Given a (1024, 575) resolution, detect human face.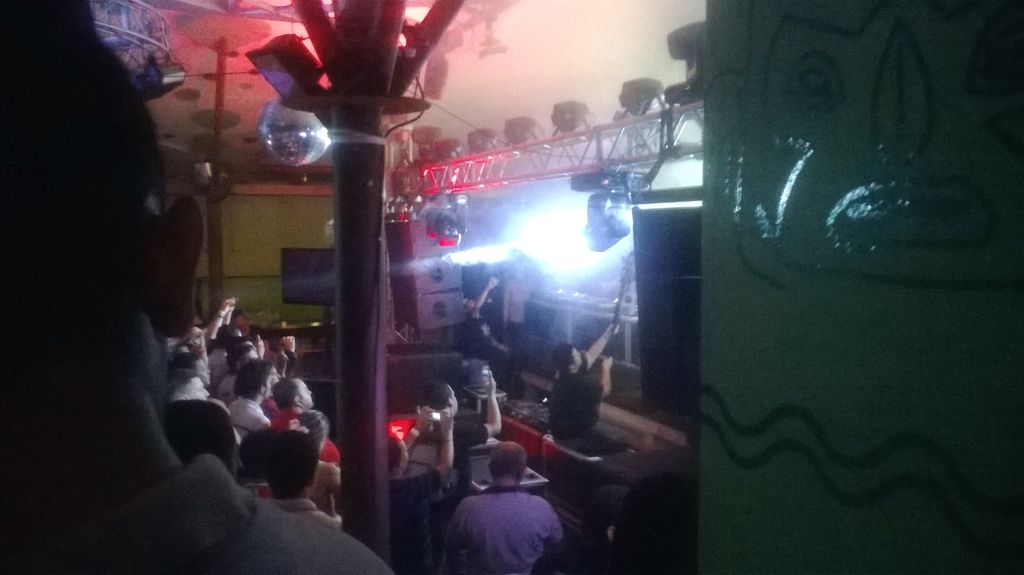
box(449, 384, 461, 415).
